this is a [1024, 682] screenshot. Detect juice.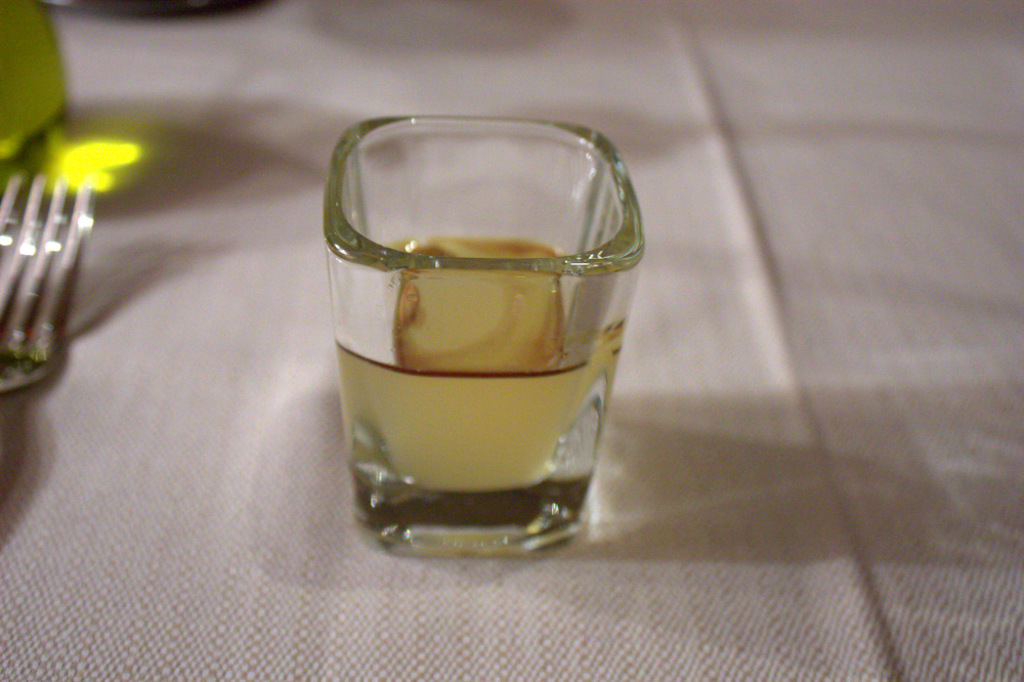
{"x1": 338, "y1": 308, "x2": 626, "y2": 512}.
